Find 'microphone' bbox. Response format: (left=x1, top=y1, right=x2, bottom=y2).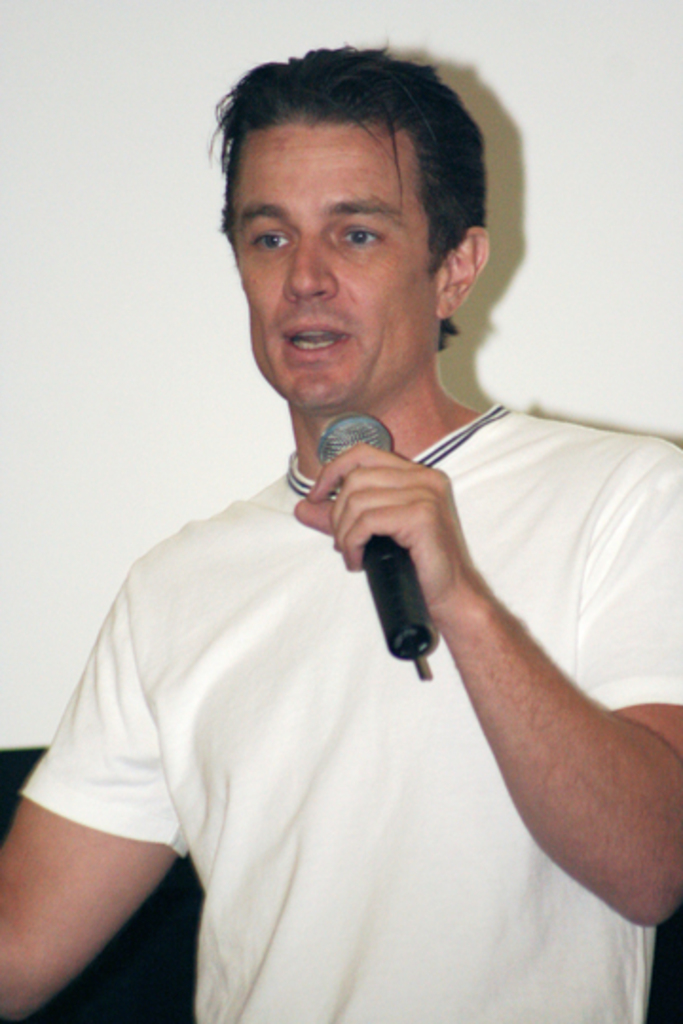
(left=317, top=404, right=434, bottom=662).
